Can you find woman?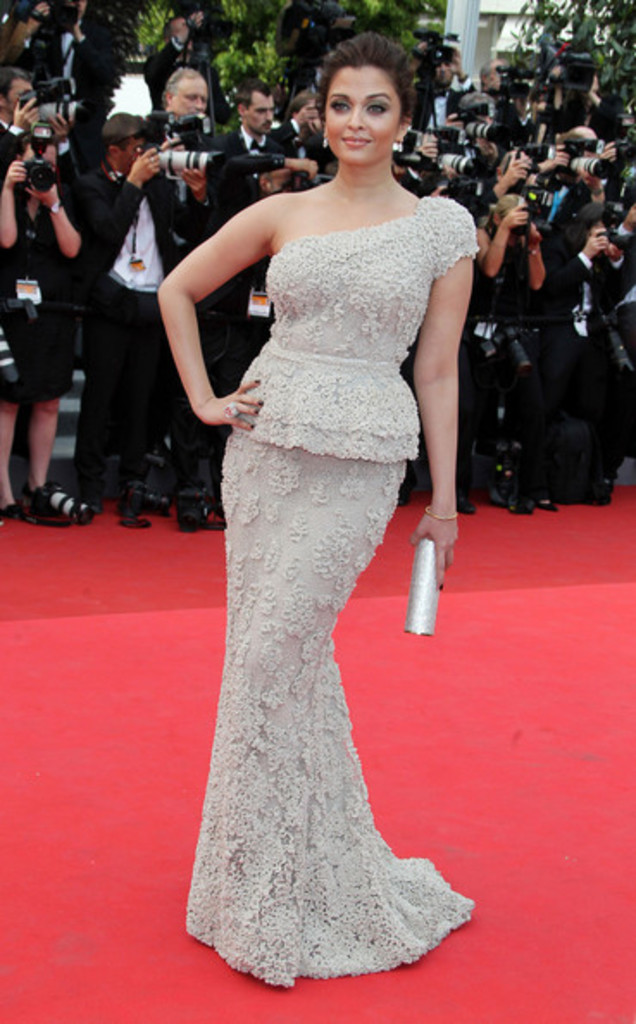
Yes, bounding box: x1=0, y1=122, x2=107, y2=521.
